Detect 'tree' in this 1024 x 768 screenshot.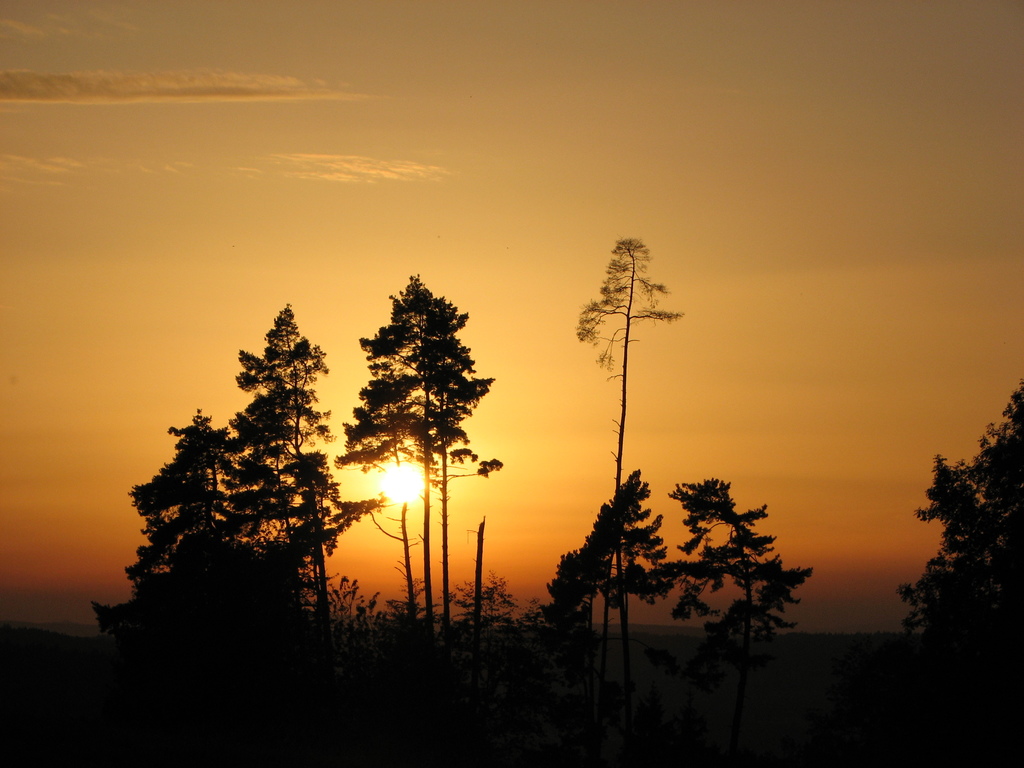
Detection: rect(360, 500, 431, 700).
